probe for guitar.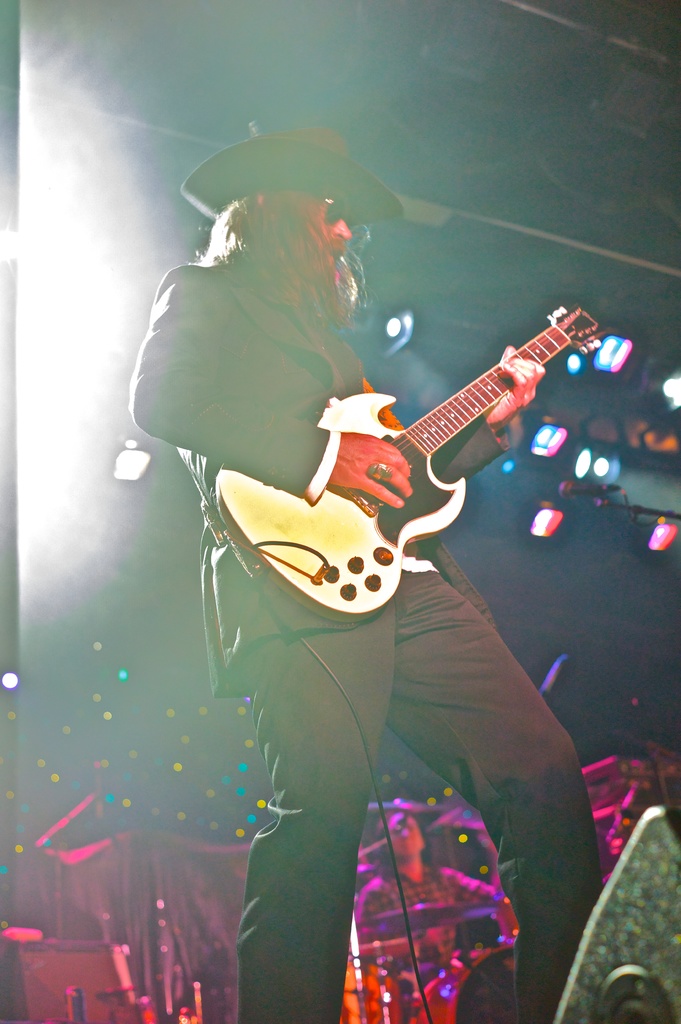
Probe result: bbox=(260, 289, 627, 629).
